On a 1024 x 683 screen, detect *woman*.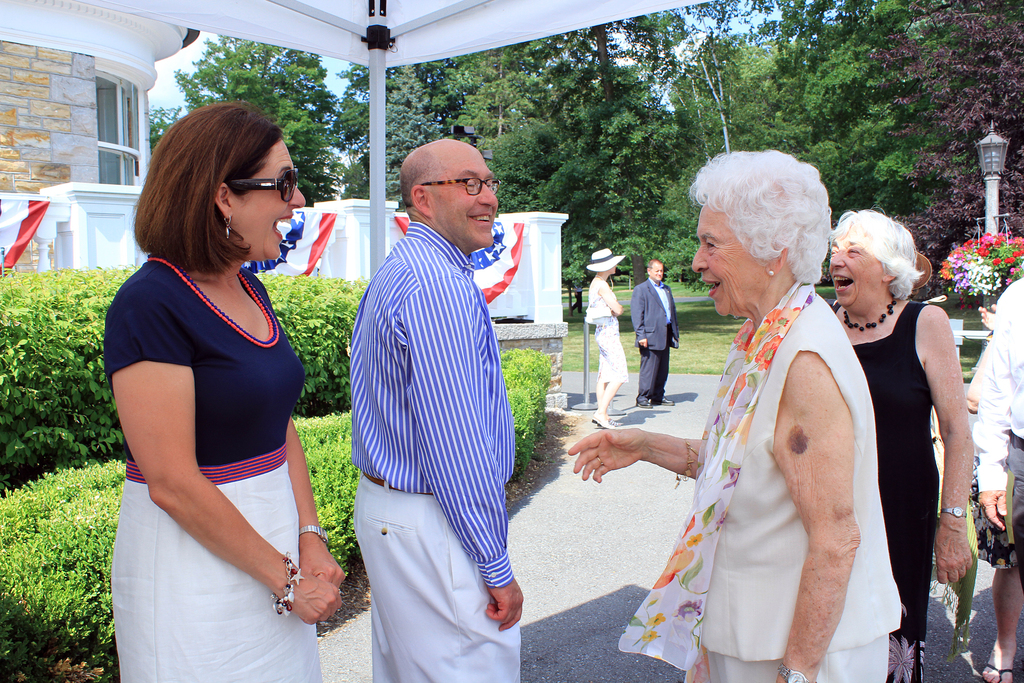
<box>101,106,346,682</box>.
